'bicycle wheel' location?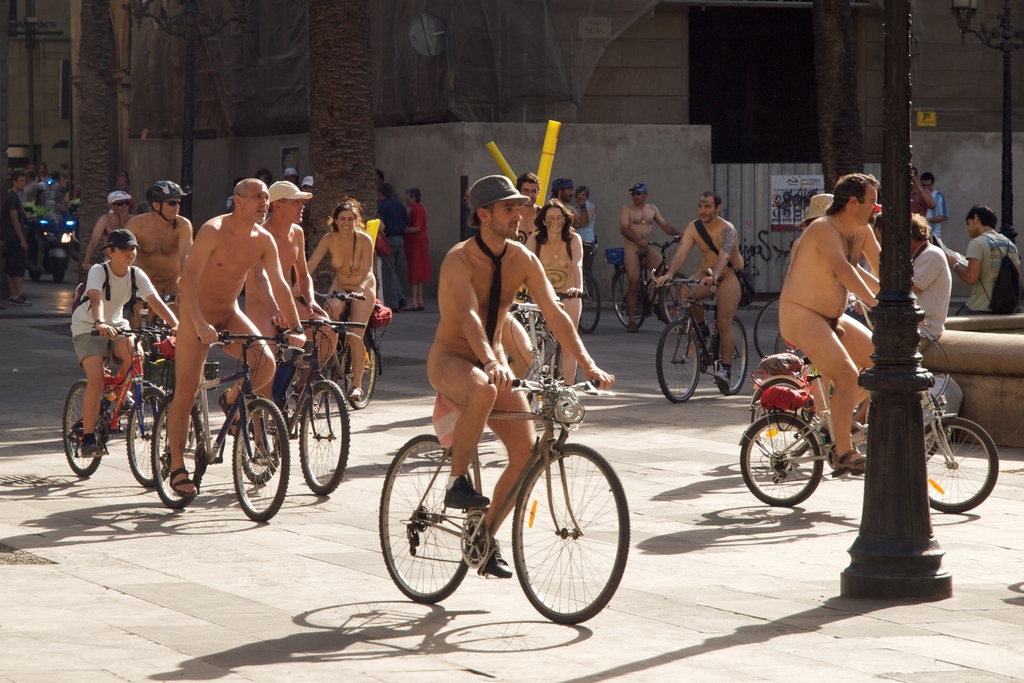
left=922, top=415, right=1001, bottom=515
